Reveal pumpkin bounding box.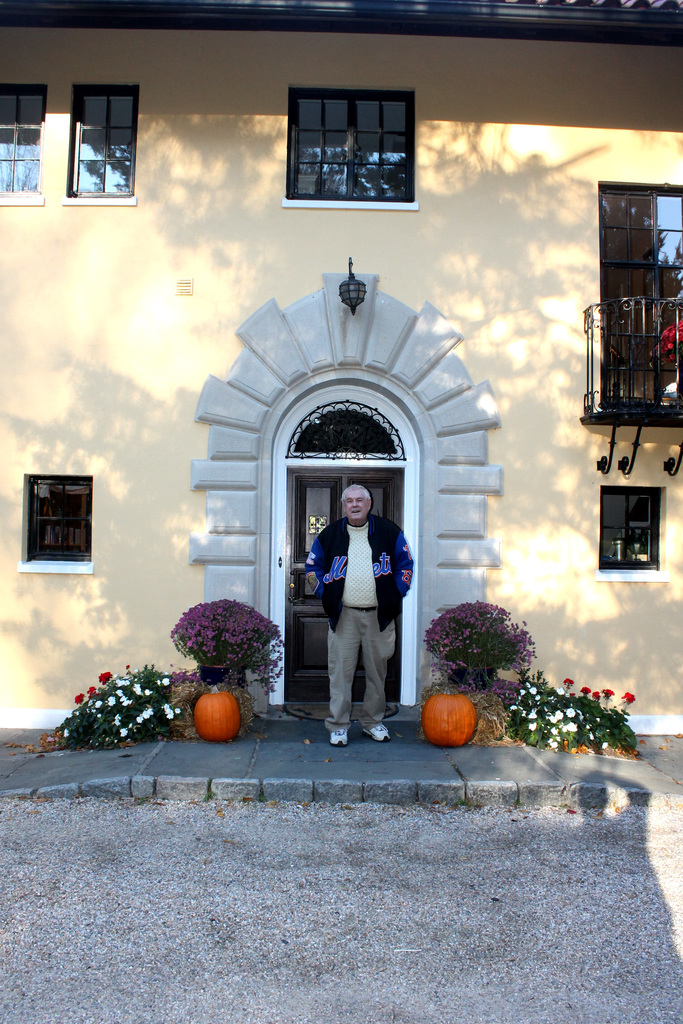
Revealed: left=193, top=686, right=239, bottom=746.
